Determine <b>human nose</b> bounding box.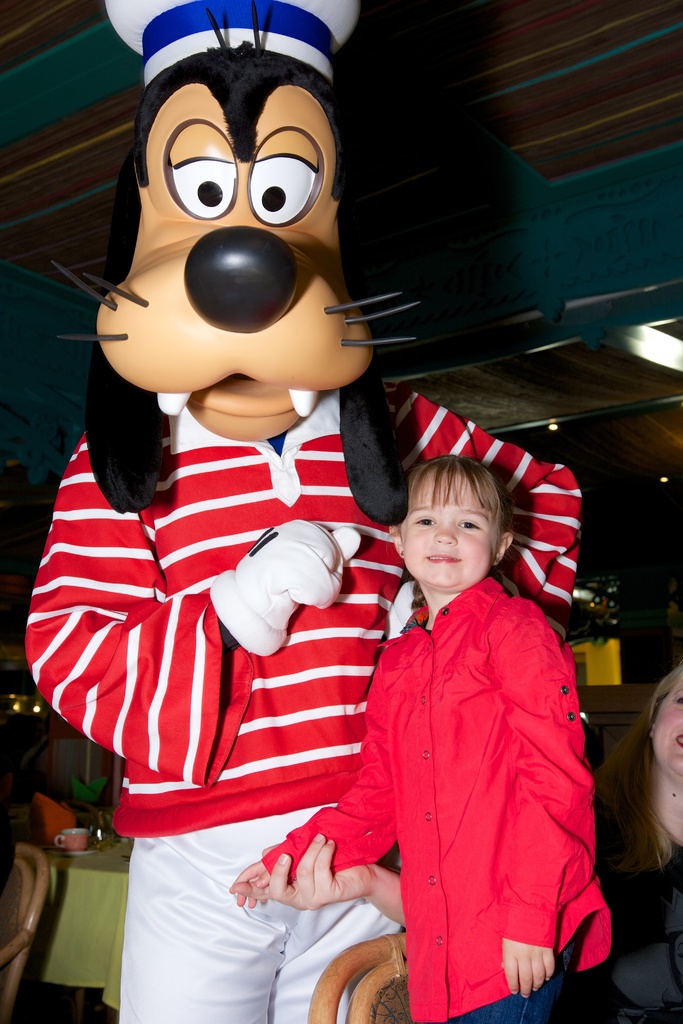
Determined: [x1=434, y1=516, x2=460, y2=544].
